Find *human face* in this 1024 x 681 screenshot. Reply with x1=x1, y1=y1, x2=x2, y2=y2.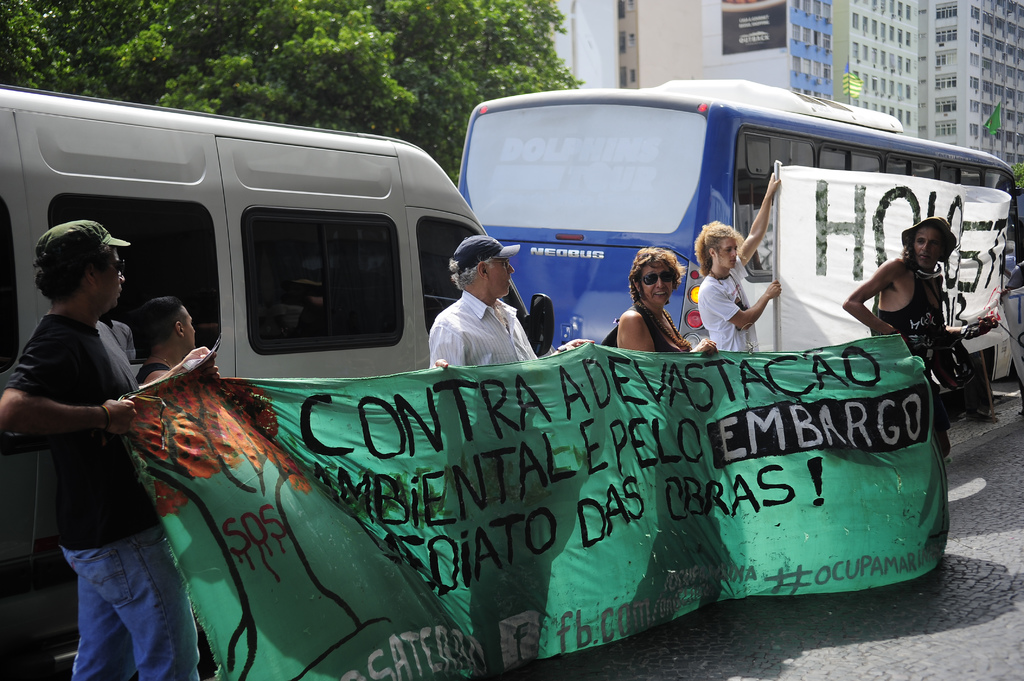
x1=640, y1=268, x2=674, y2=308.
